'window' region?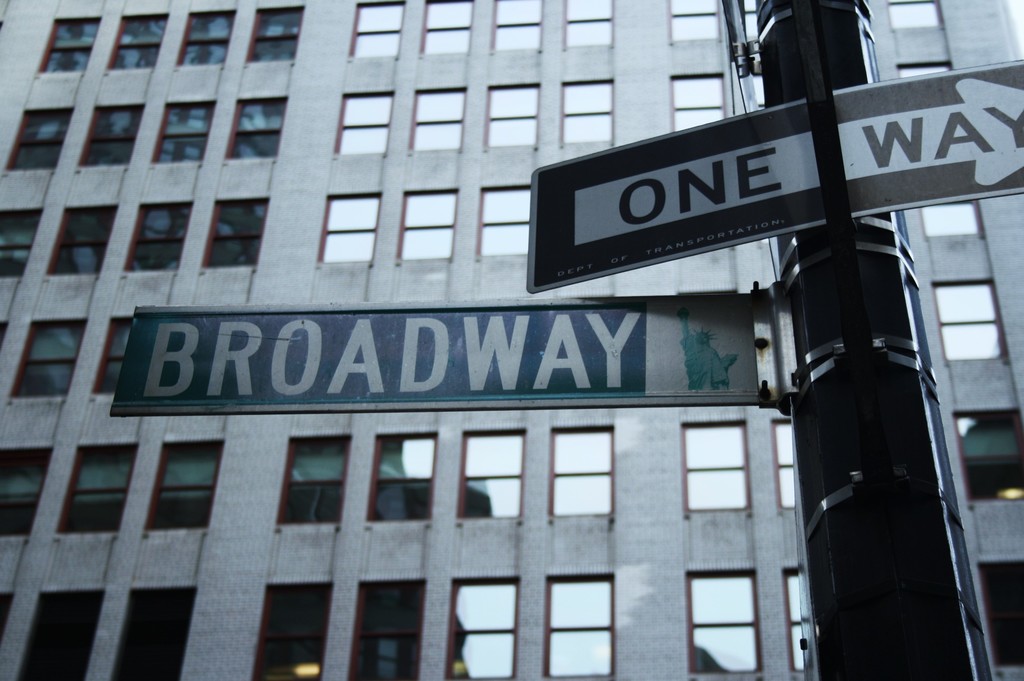
[left=252, top=577, right=335, bottom=680]
